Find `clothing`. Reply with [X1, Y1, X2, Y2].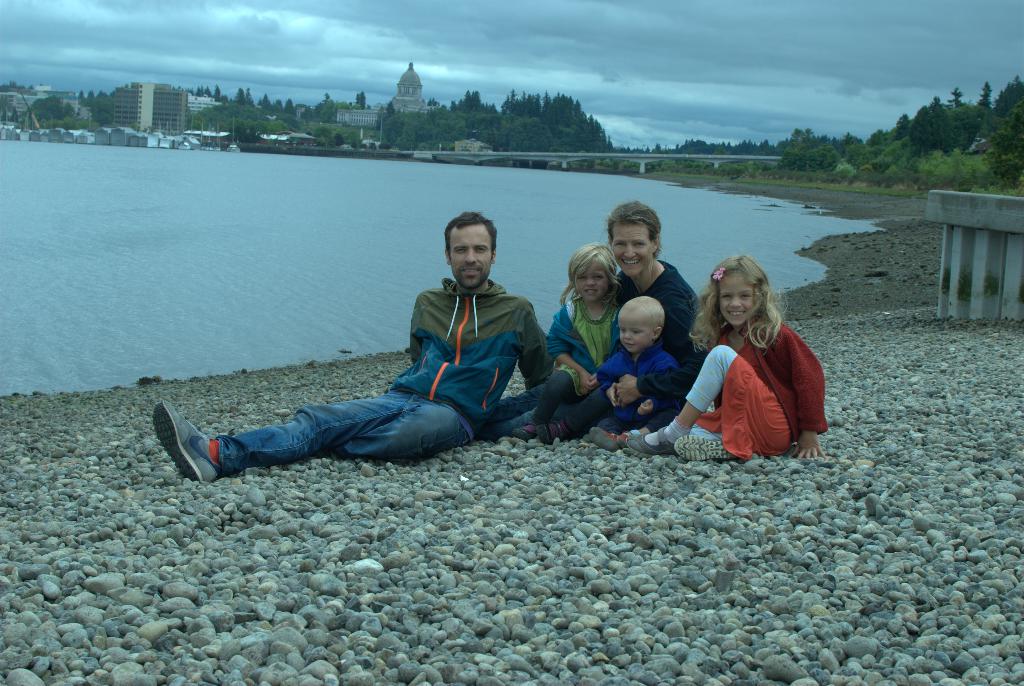
[683, 293, 820, 463].
